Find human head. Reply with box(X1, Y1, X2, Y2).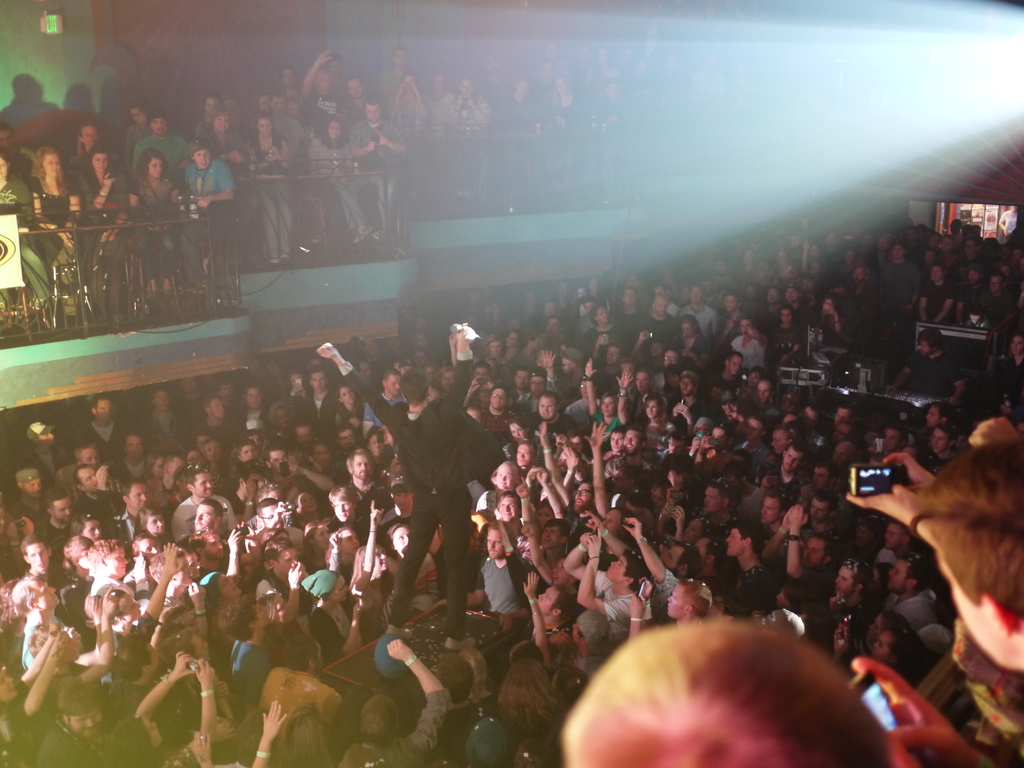
box(221, 94, 238, 119).
